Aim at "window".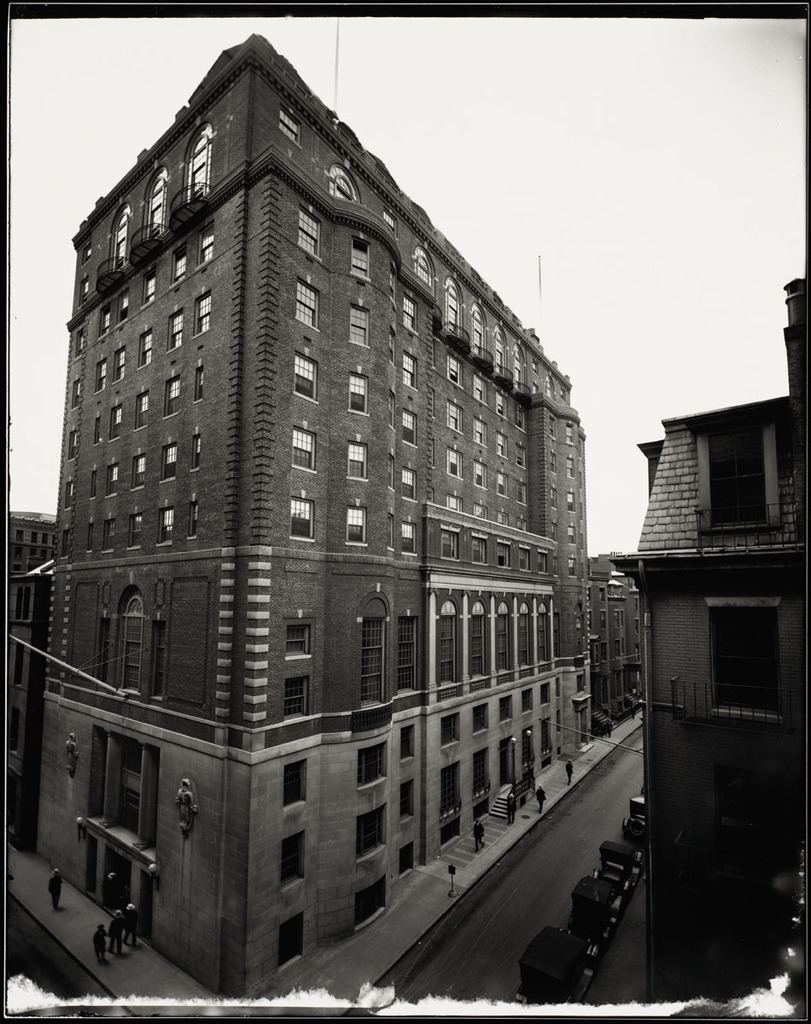
Aimed at box=[108, 198, 127, 256].
